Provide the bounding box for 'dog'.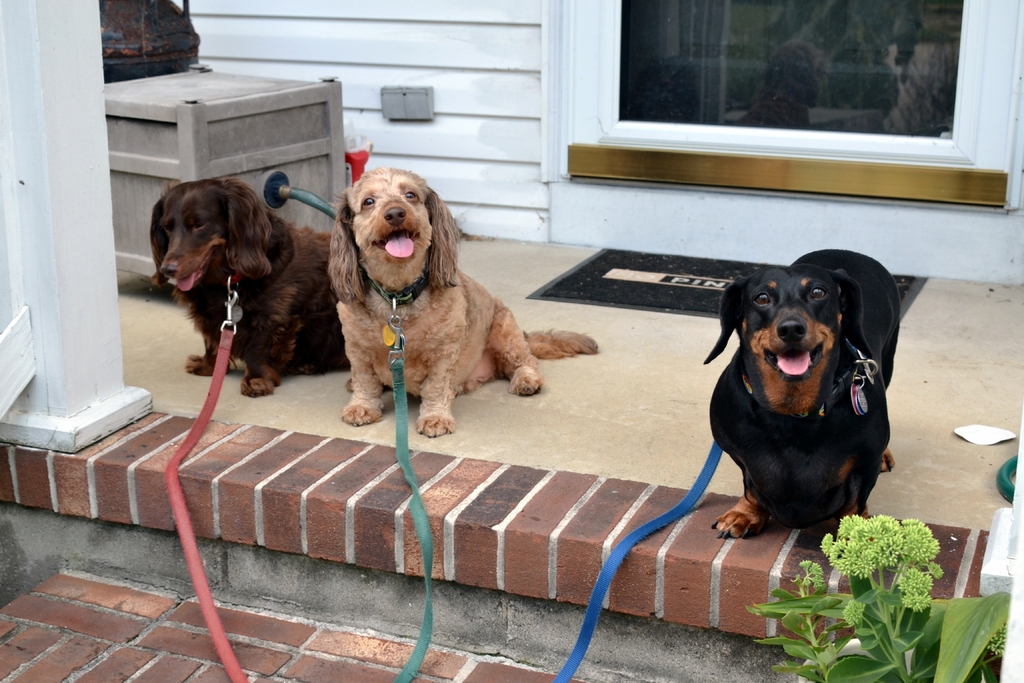
detection(149, 176, 351, 399).
